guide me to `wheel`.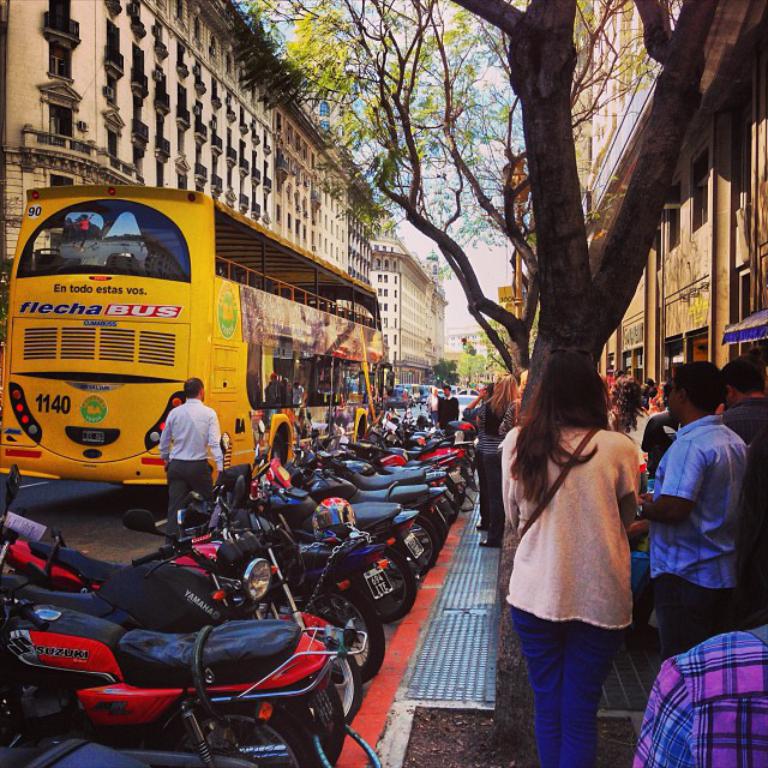
Guidance: box=[356, 424, 367, 439].
